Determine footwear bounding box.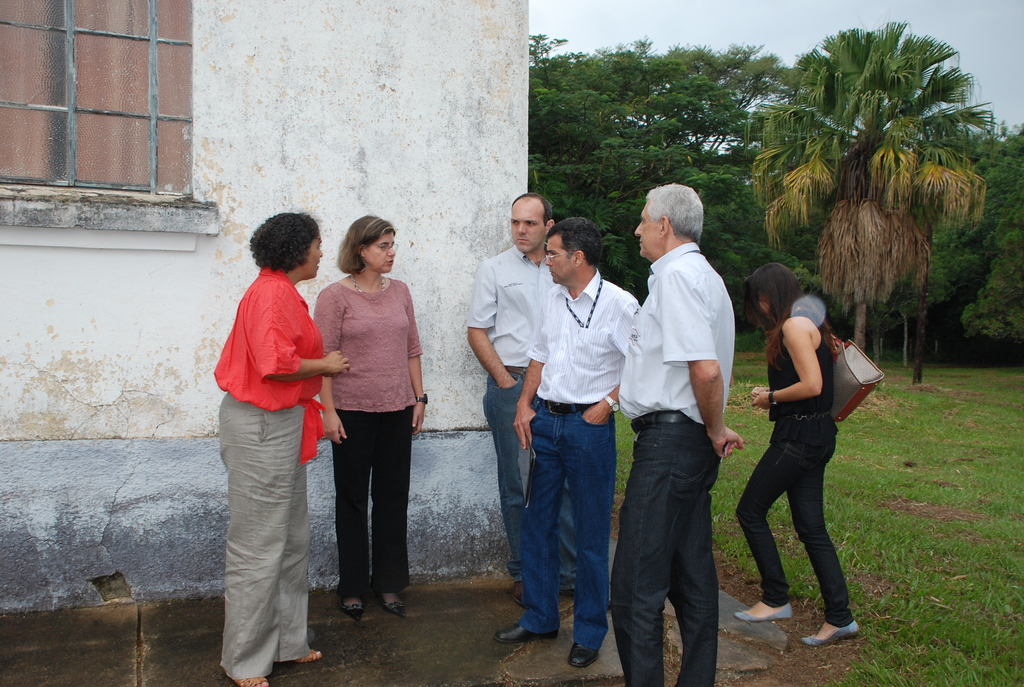
Determined: pyautogui.locateOnScreen(493, 628, 556, 642).
